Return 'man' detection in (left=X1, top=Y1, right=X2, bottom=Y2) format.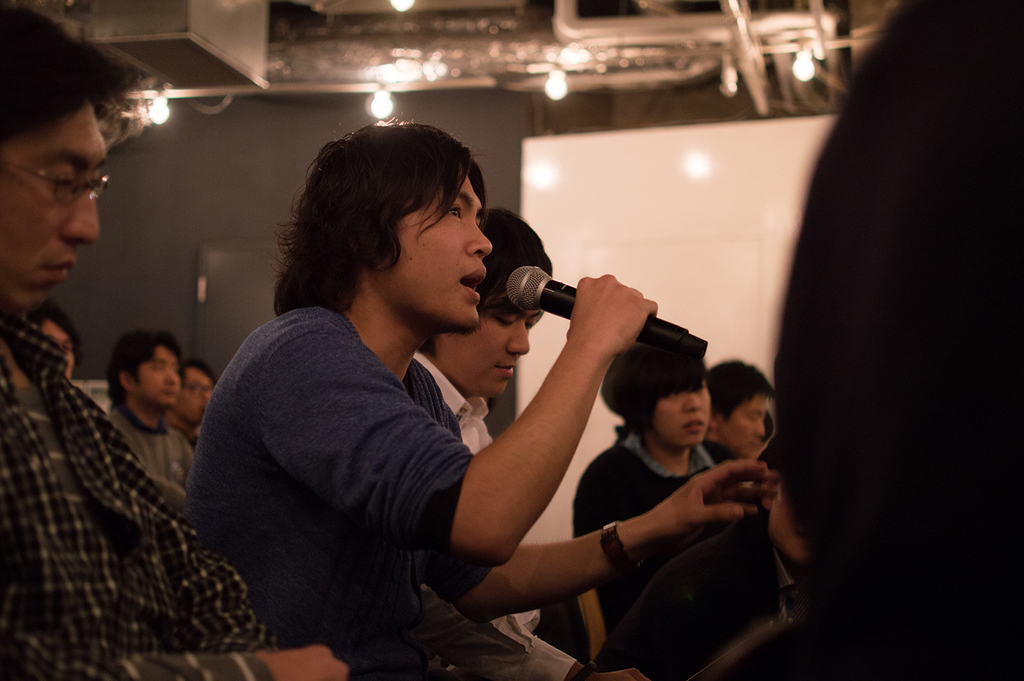
(left=165, top=115, right=783, bottom=680).
